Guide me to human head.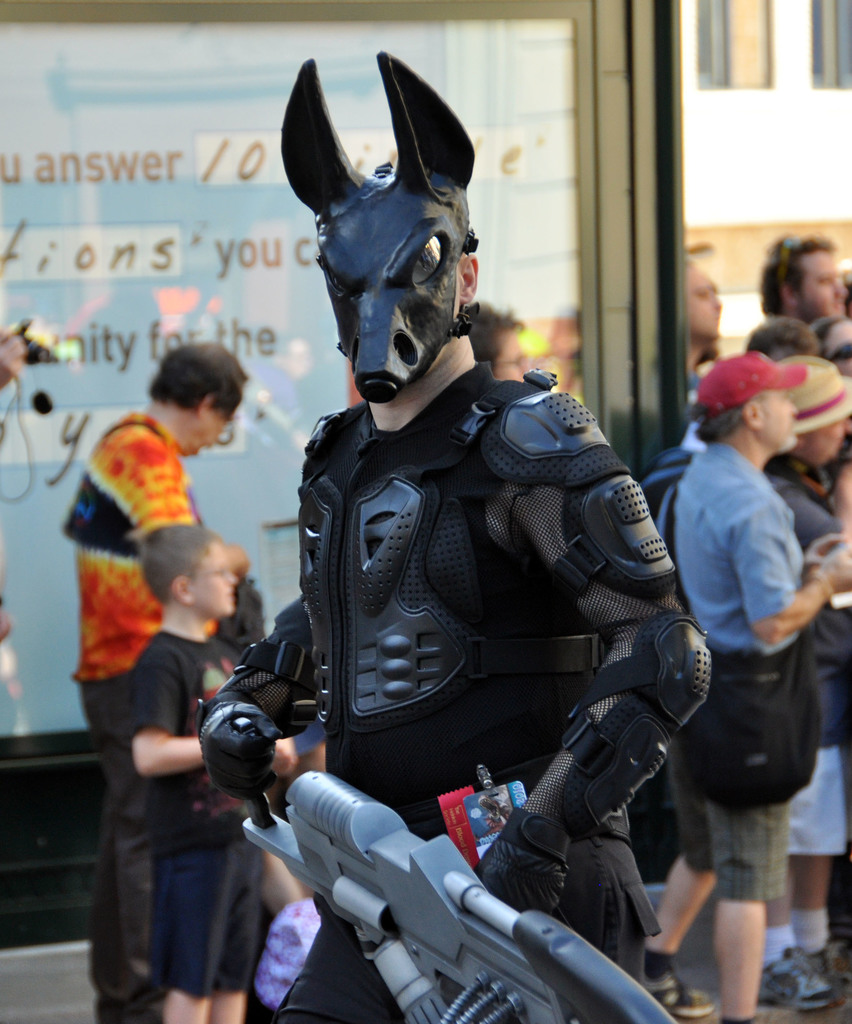
Guidance: (450, 294, 532, 387).
